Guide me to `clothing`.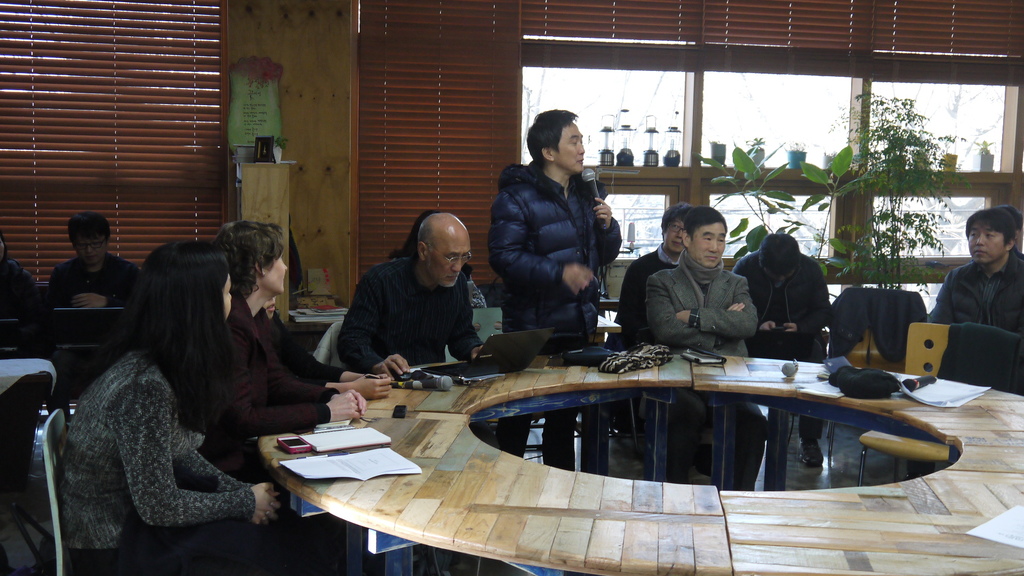
Guidance: [828,285,931,354].
